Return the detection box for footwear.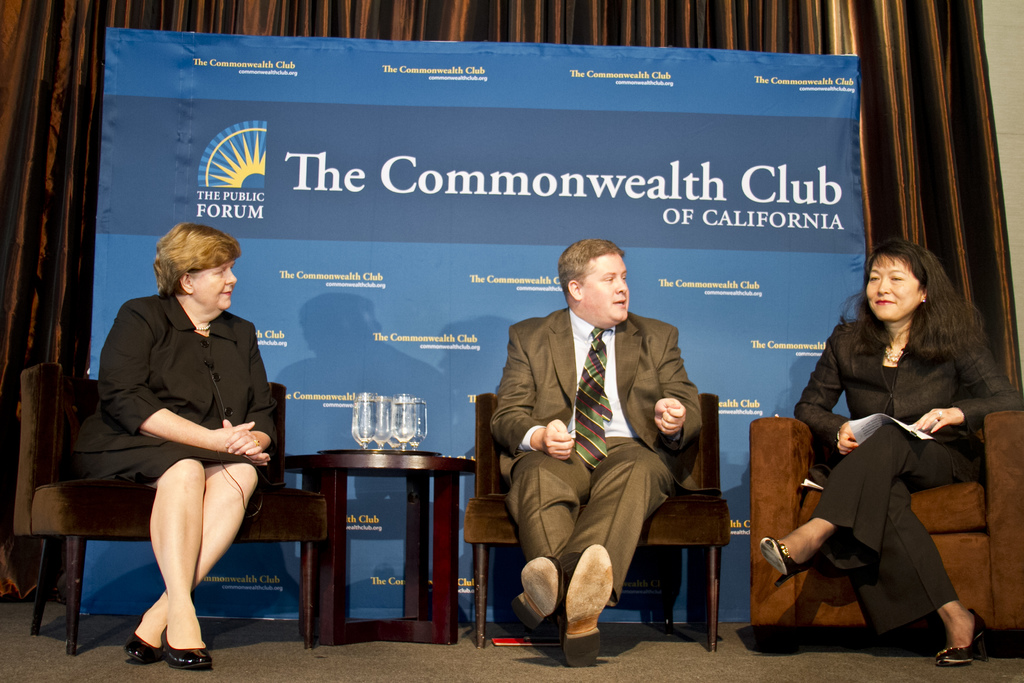
559:542:616:670.
